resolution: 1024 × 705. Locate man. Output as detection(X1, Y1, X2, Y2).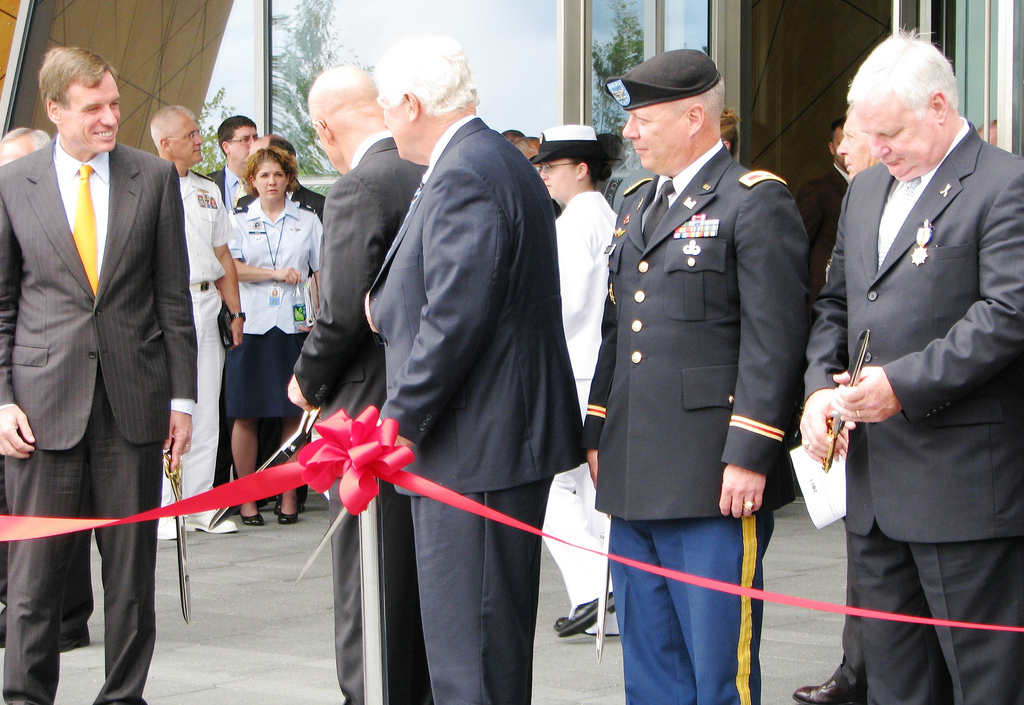
detection(0, 42, 198, 704).
